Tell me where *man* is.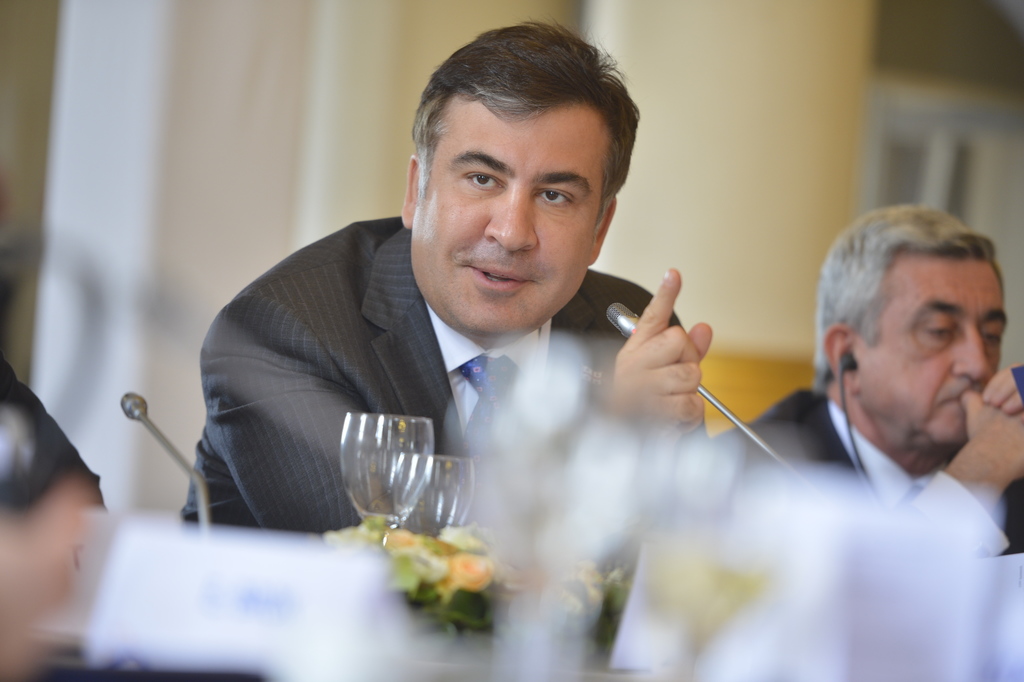
*man* is at <bbox>717, 204, 1023, 556</bbox>.
